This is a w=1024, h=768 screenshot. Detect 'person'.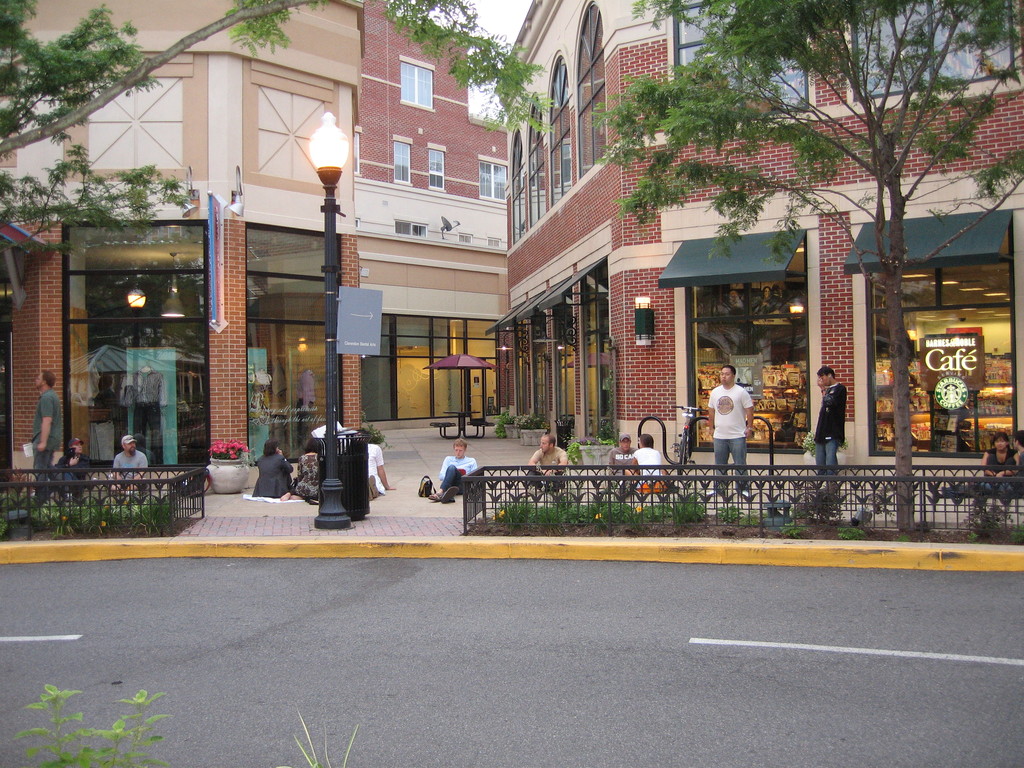
{"x1": 1016, "y1": 429, "x2": 1023, "y2": 500}.
